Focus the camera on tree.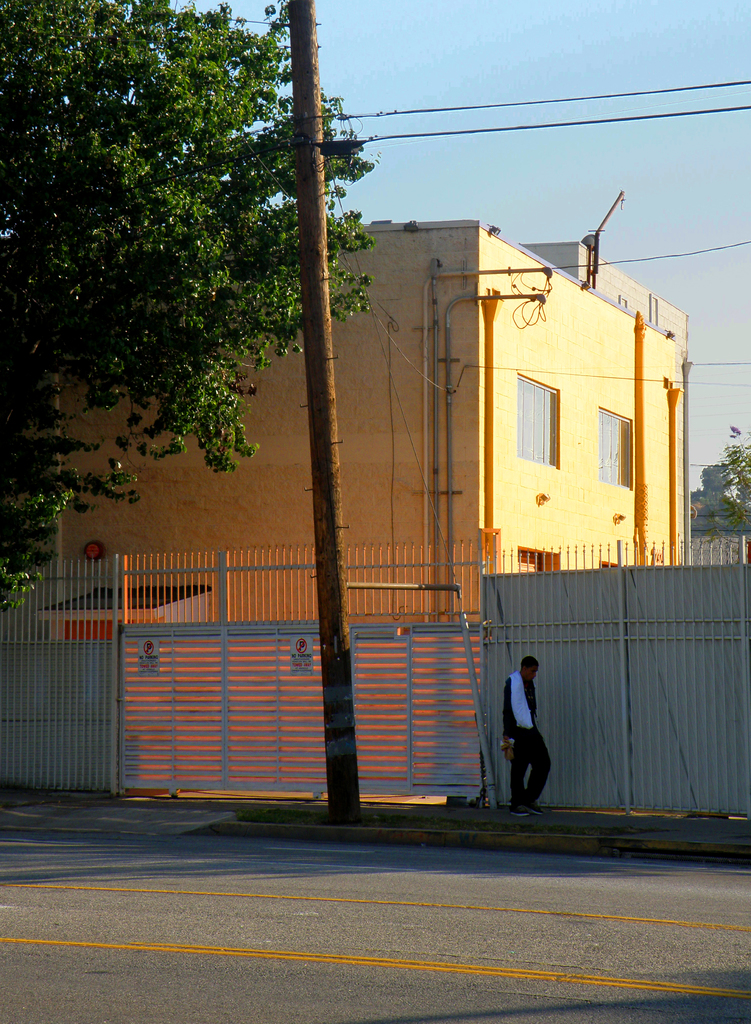
Focus region: BBox(0, 0, 395, 640).
